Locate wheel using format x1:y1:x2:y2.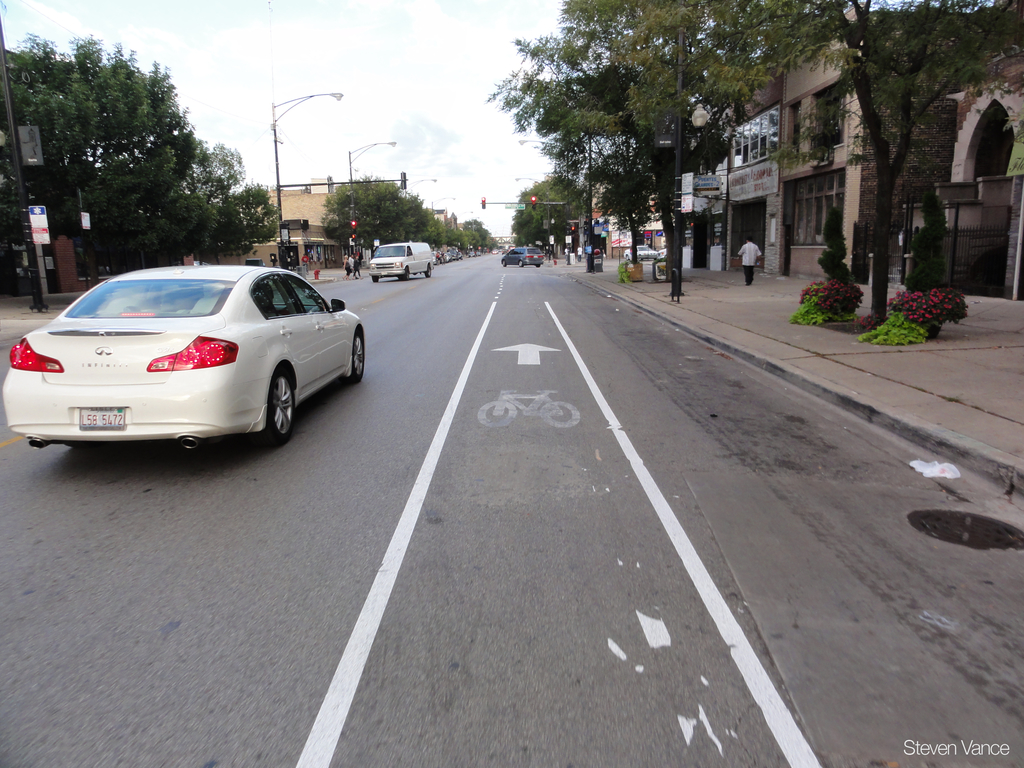
423:260:435:278.
